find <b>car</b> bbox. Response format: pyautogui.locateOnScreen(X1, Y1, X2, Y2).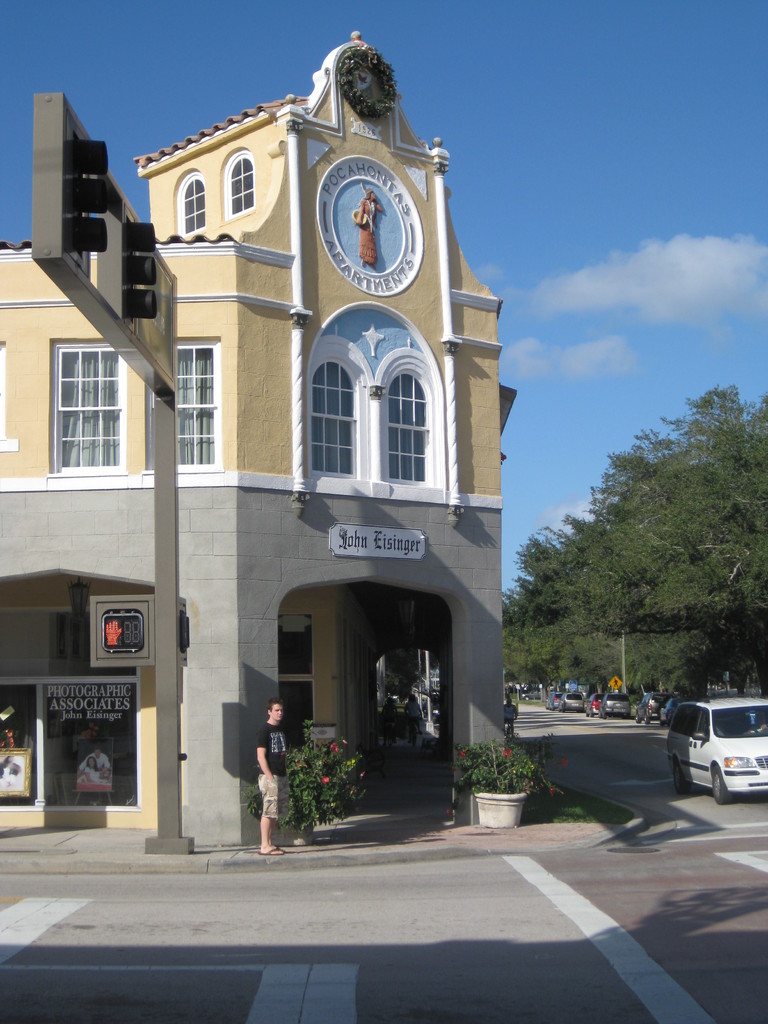
pyautogui.locateOnScreen(520, 687, 543, 700).
